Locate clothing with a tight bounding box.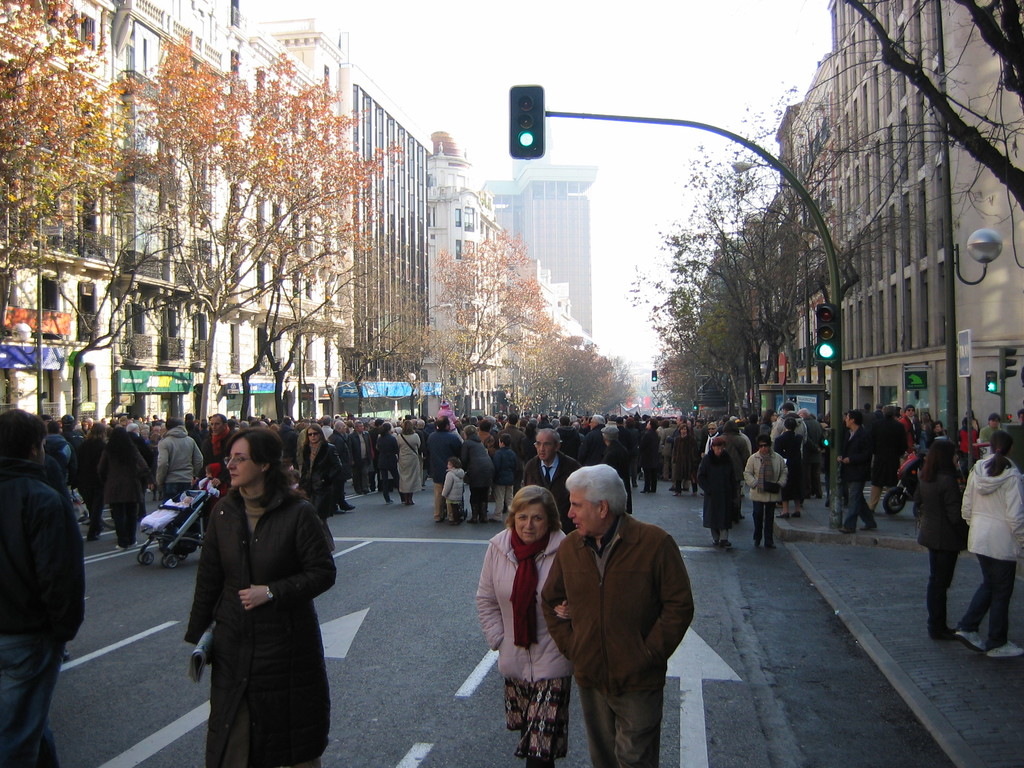
box=[543, 476, 698, 745].
